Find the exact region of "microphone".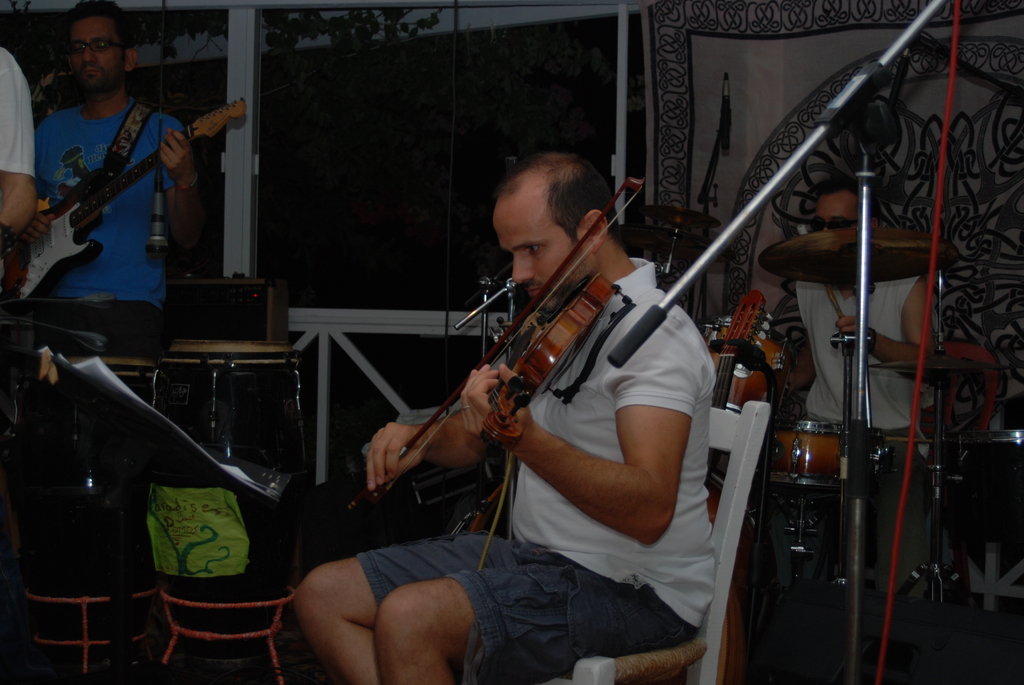
Exact region: box(726, 74, 732, 157).
